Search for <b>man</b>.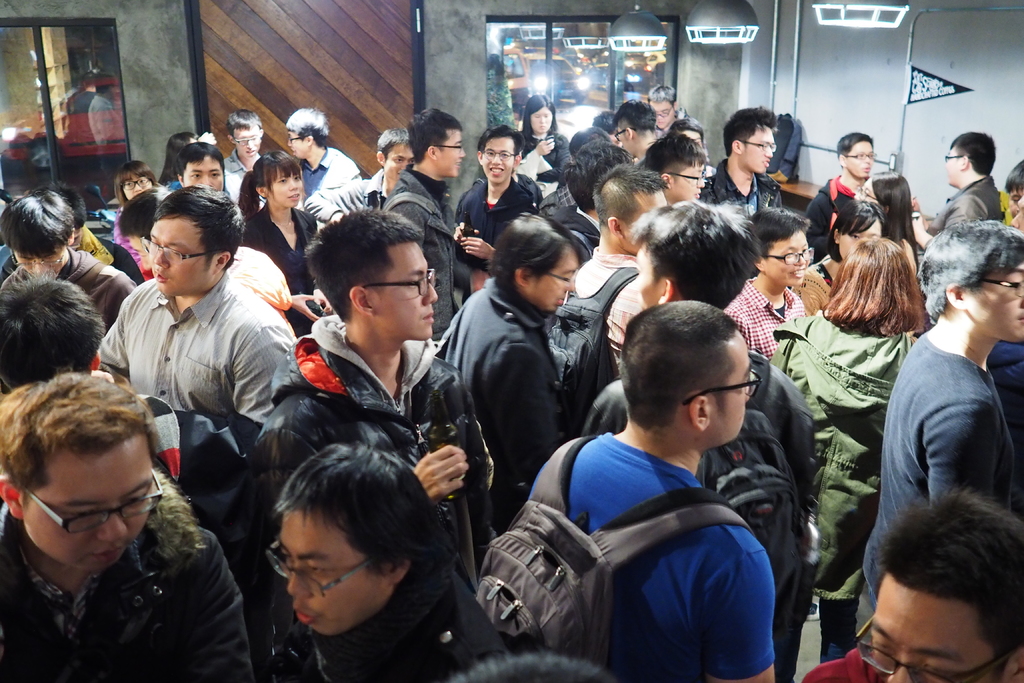
Found at (490, 303, 784, 682).
